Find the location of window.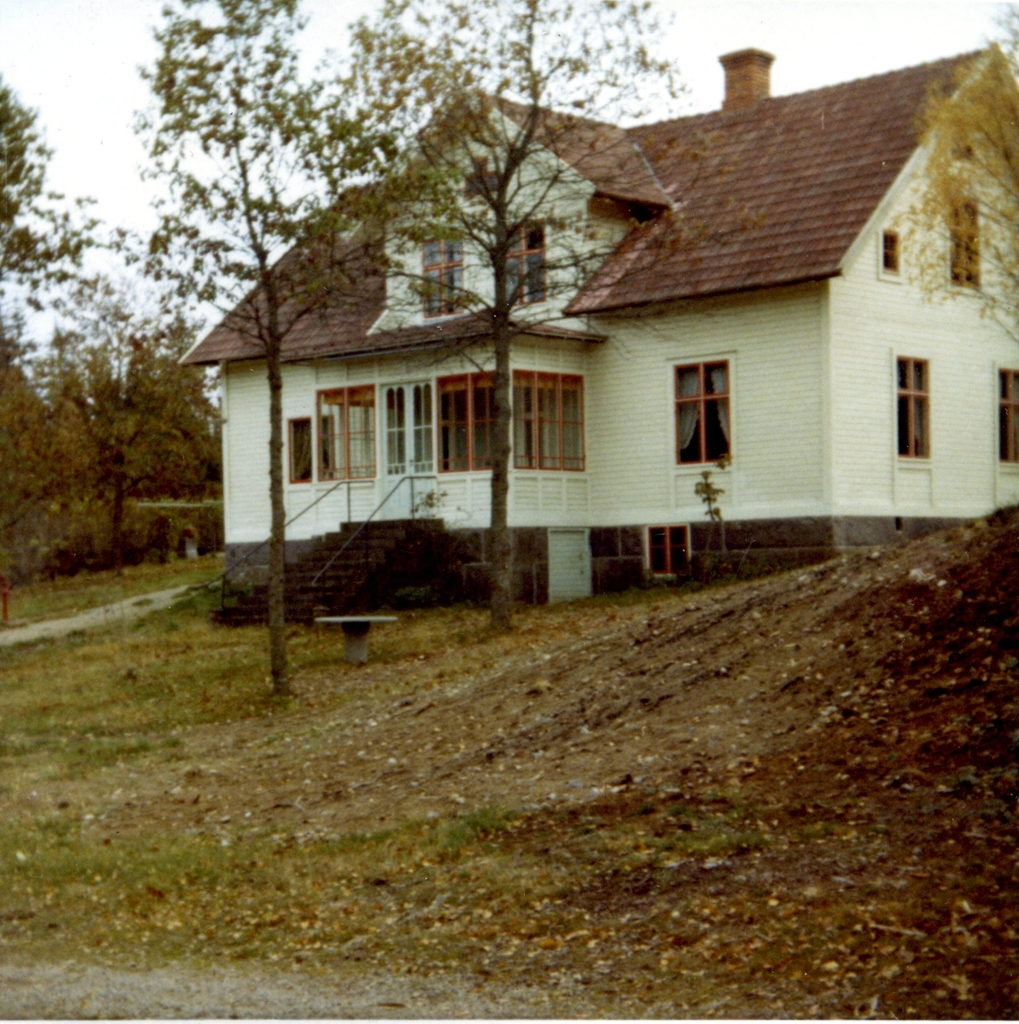
Location: bbox=[674, 354, 734, 470].
